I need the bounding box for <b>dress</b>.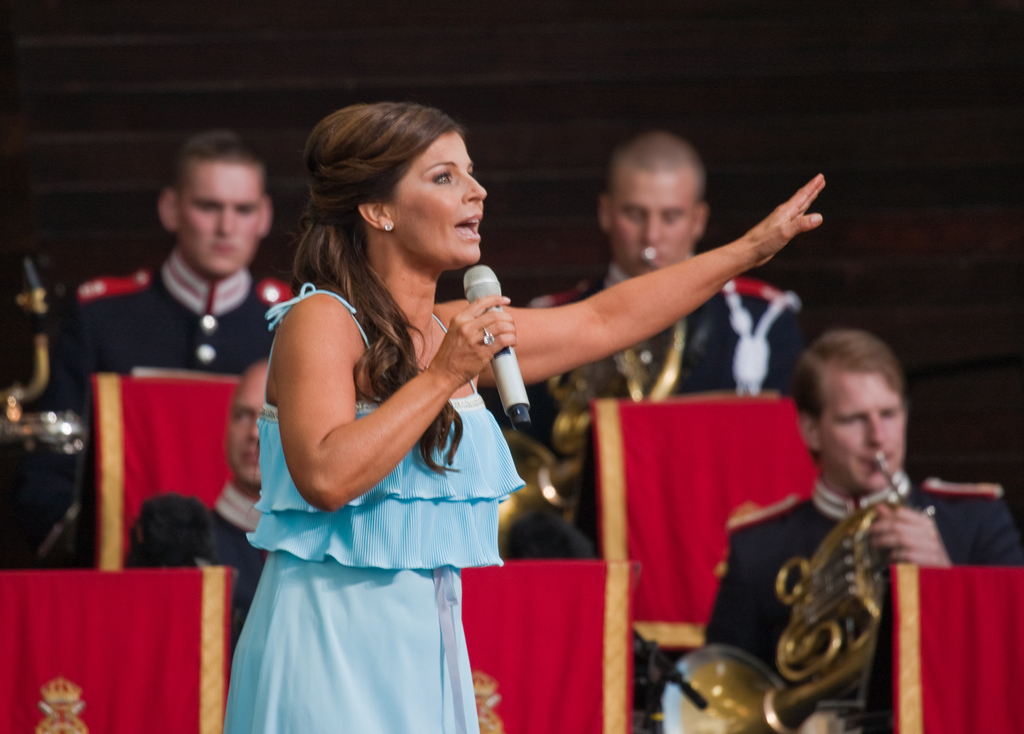
Here it is: <box>225,284,525,733</box>.
